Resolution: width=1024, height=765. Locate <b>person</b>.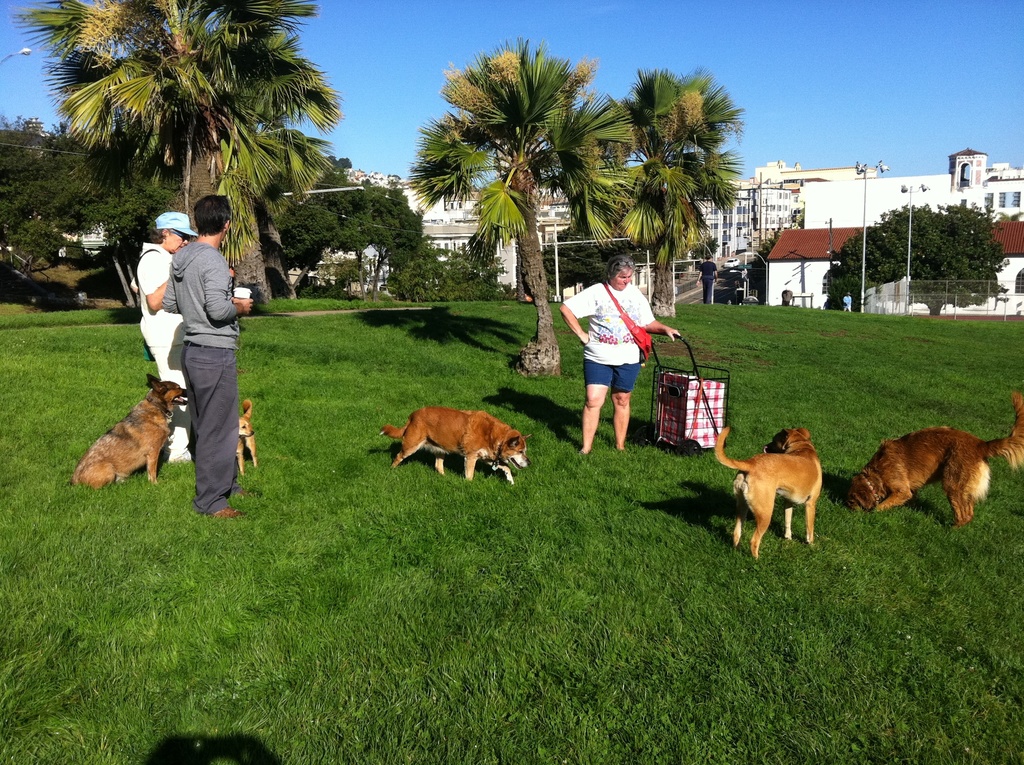
559/255/684/458.
